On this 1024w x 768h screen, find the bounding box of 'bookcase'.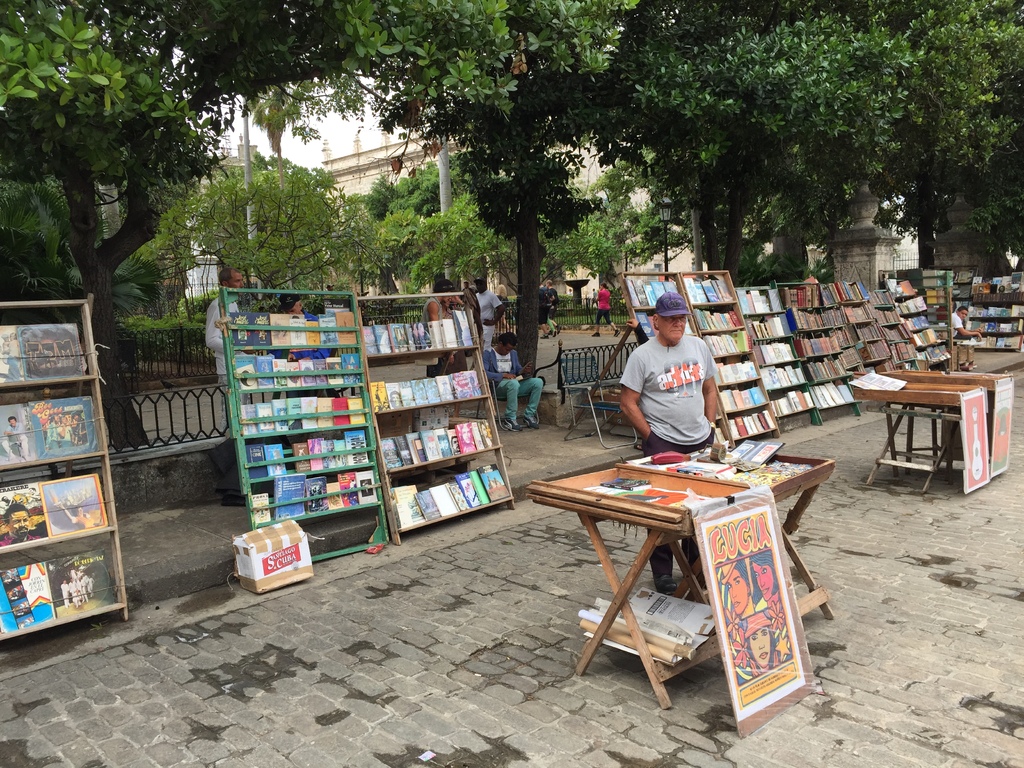
Bounding box: 956,269,1023,352.
